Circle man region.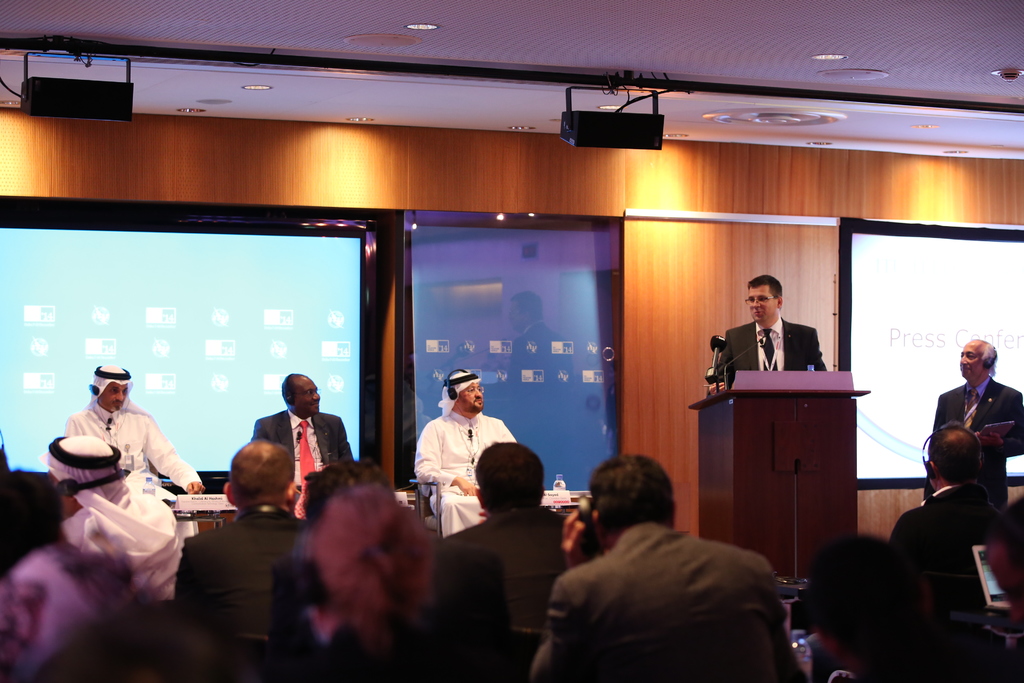
Region: bbox(449, 440, 572, 572).
